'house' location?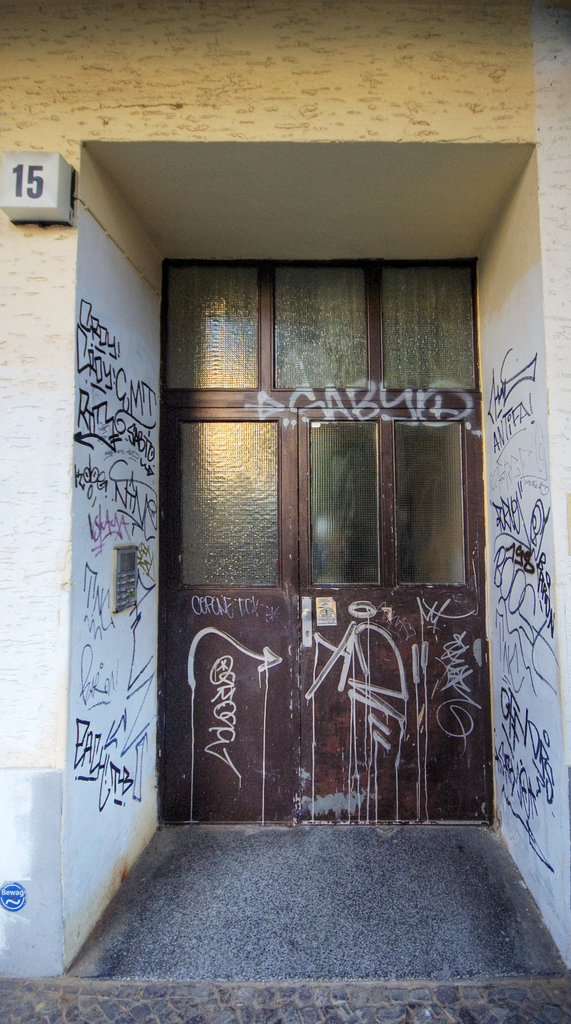
select_region(0, 1, 570, 1023)
